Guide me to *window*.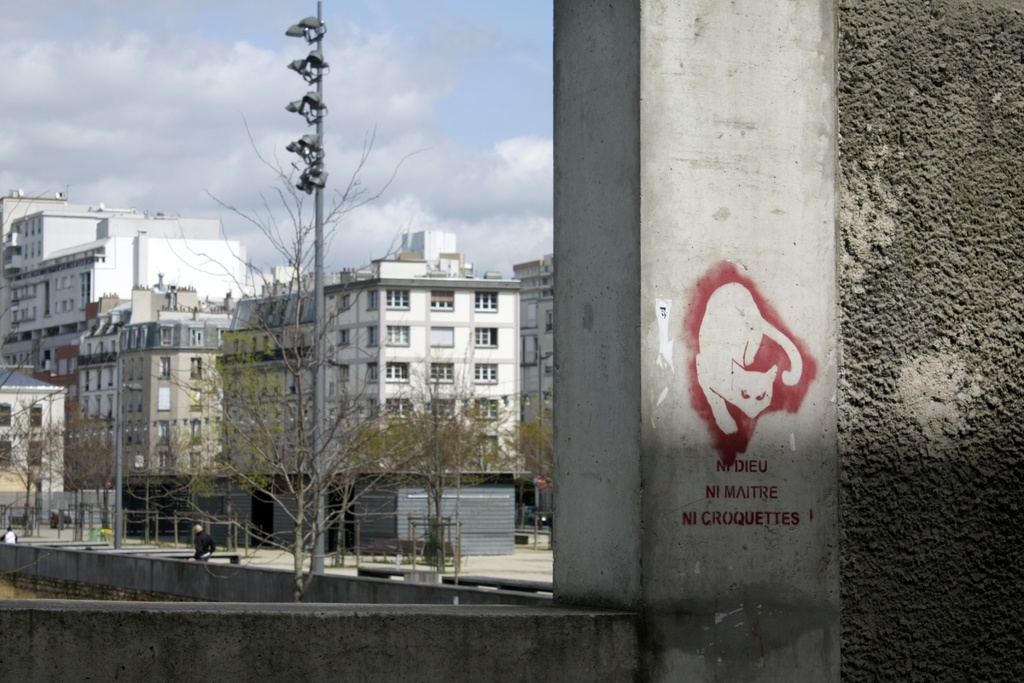
Guidance: (left=339, top=297, right=352, bottom=310).
